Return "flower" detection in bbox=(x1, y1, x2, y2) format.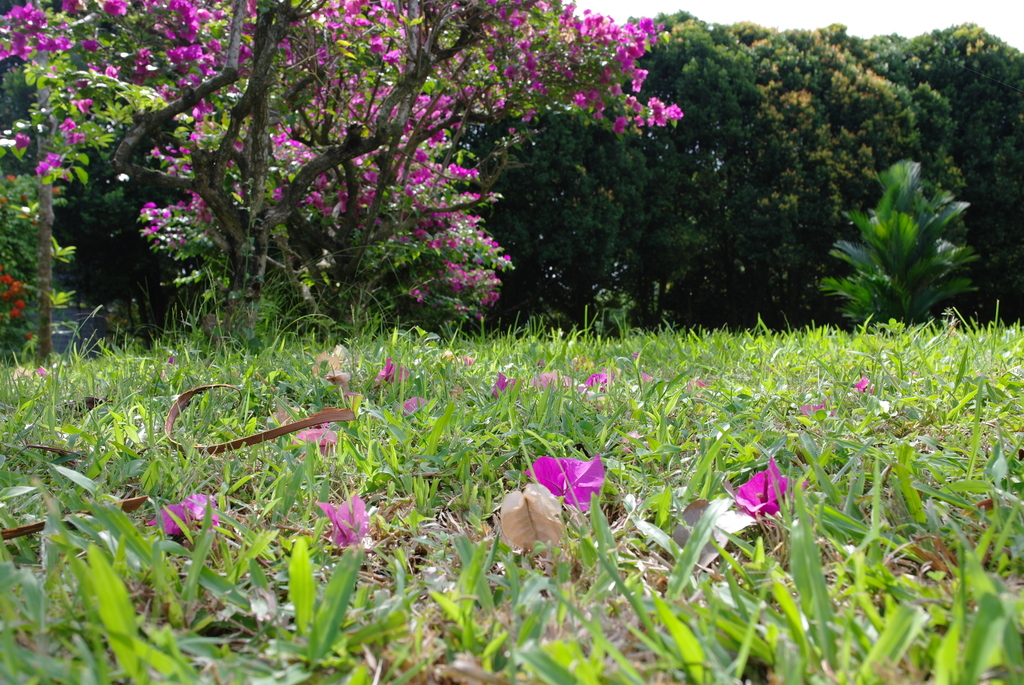
bbox=(796, 398, 847, 420).
